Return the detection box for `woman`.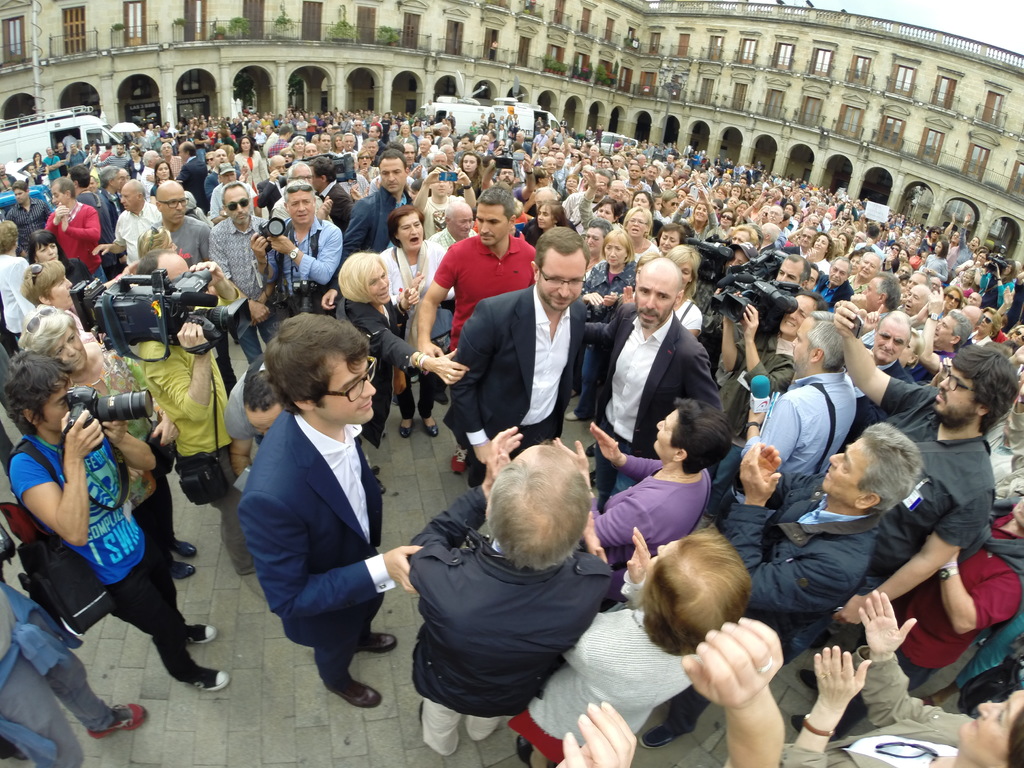
box(231, 139, 260, 212).
